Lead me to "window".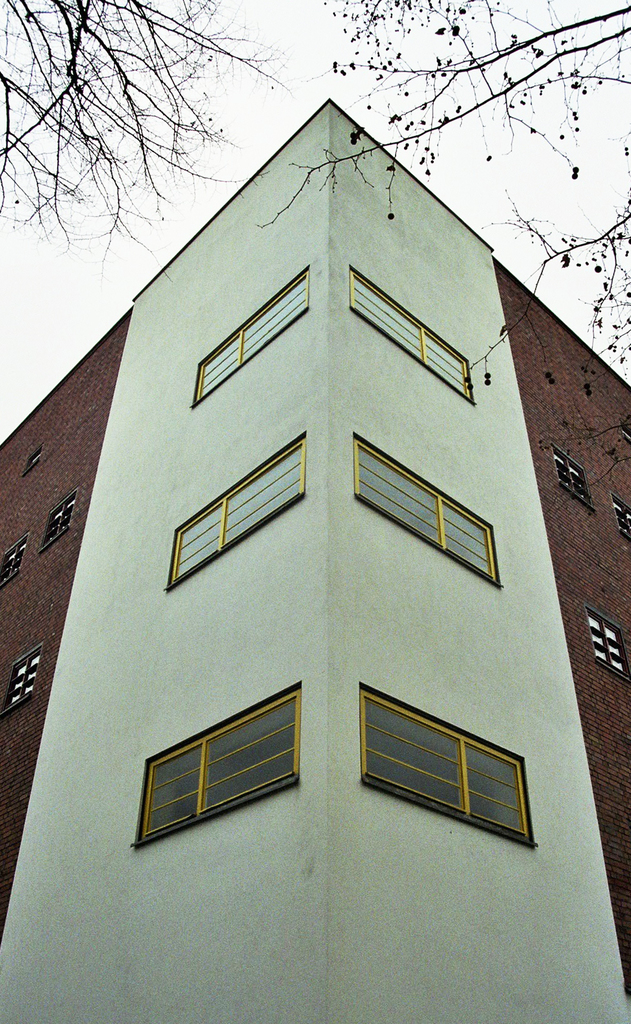
Lead to rect(350, 431, 501, 586).
